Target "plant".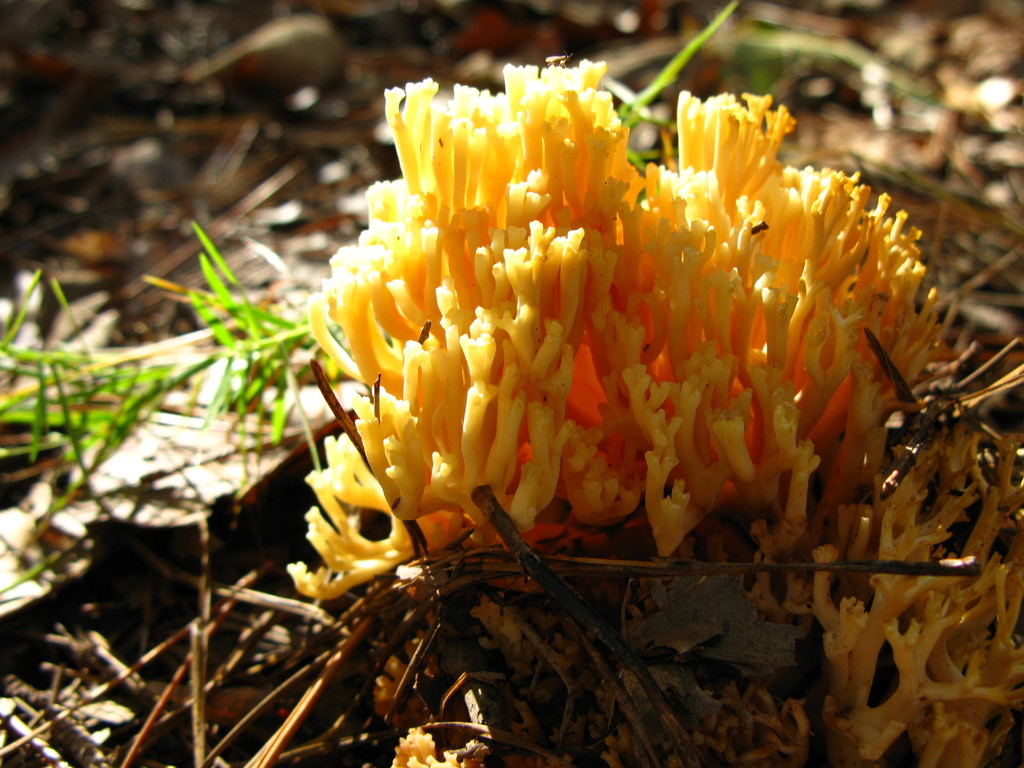
Target region: [0, 228, 342, 515].
